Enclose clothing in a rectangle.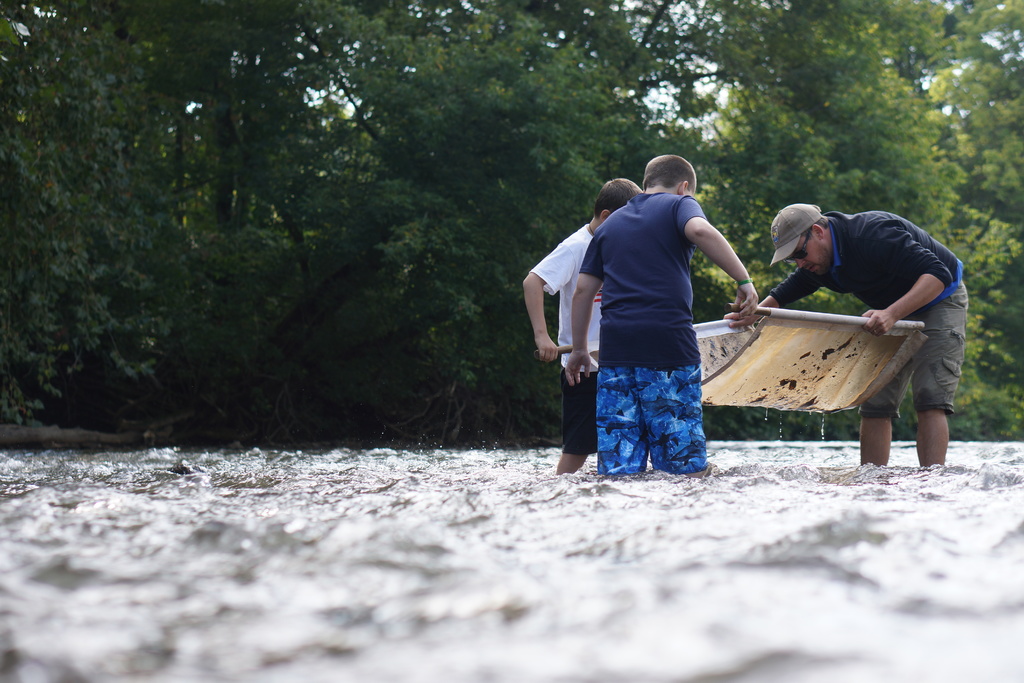
bbox=(597, 179, 725, 473).
